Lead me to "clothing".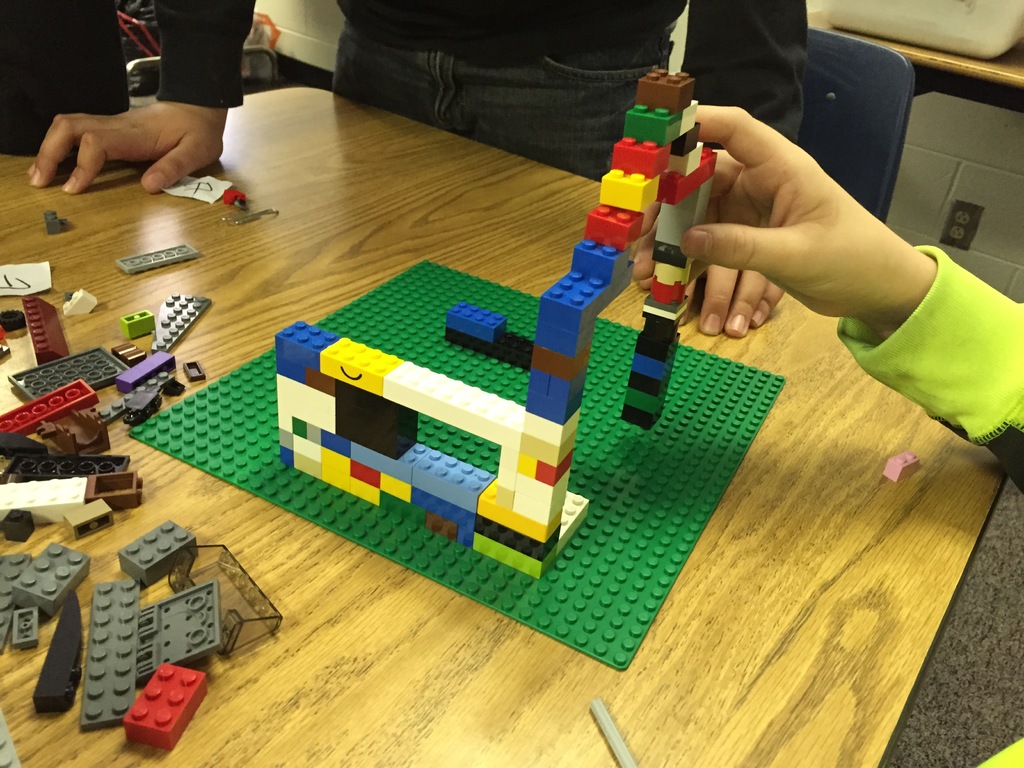
Lead to crop(152, 0, 808, 186).
